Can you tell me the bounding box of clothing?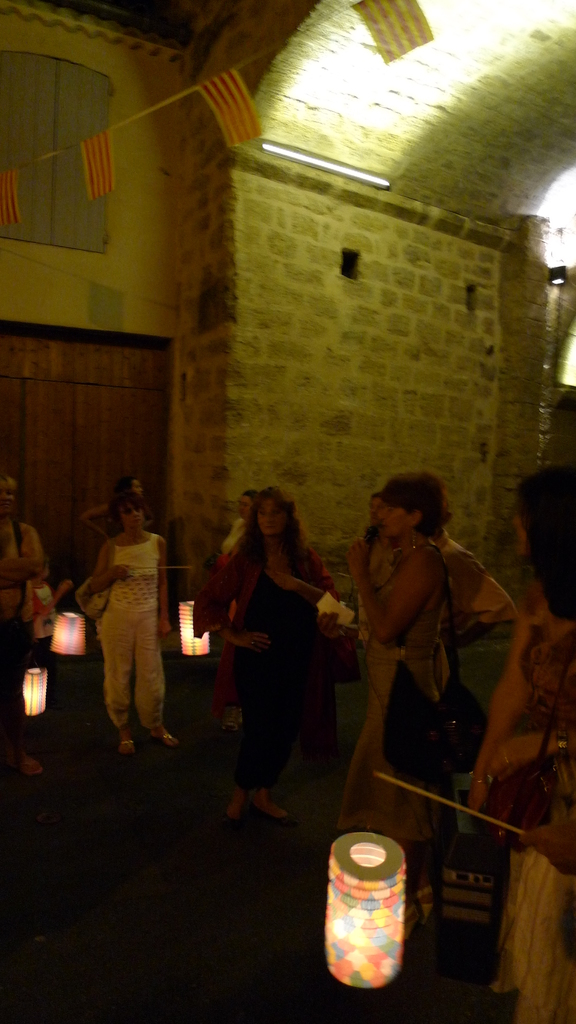
{"left": 338, "top": 524, "right": 457, "bottom": 845}.
